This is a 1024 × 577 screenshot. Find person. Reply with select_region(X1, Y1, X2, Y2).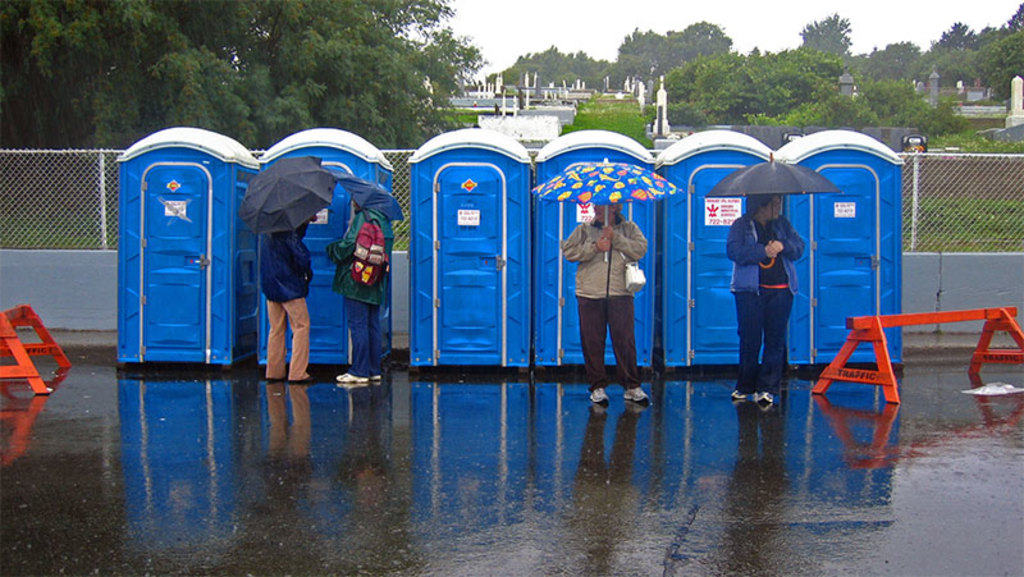
select_region(323, 194, 397, 388).
